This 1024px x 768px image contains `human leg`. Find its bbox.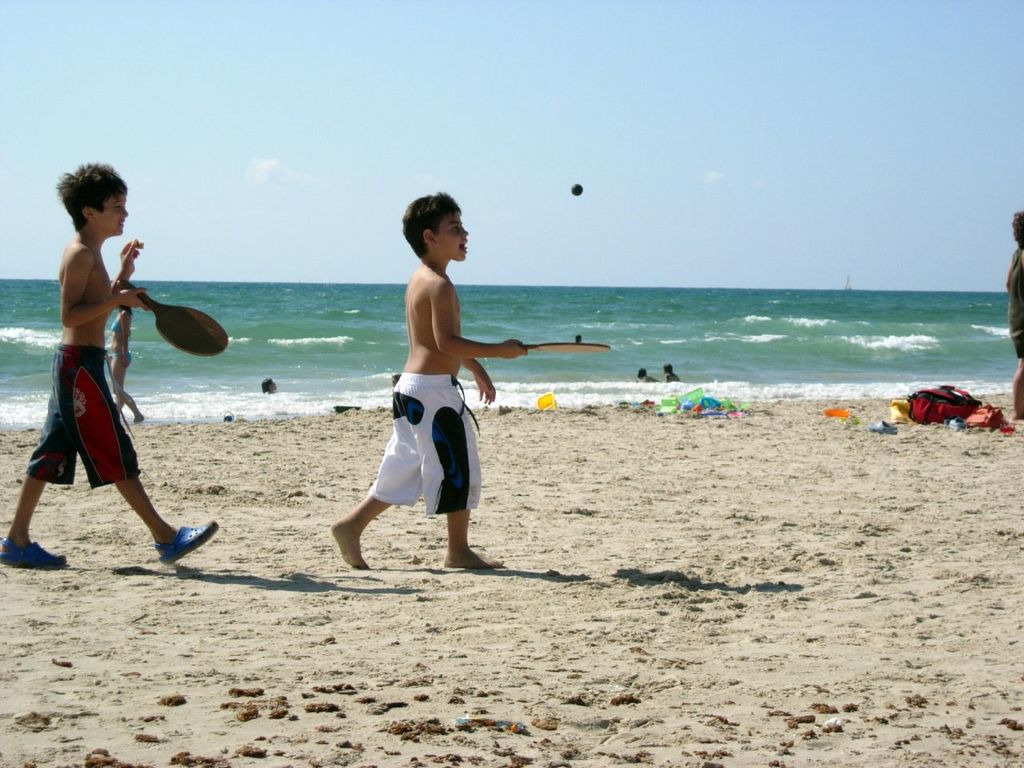
404, 377, 505, 573.
